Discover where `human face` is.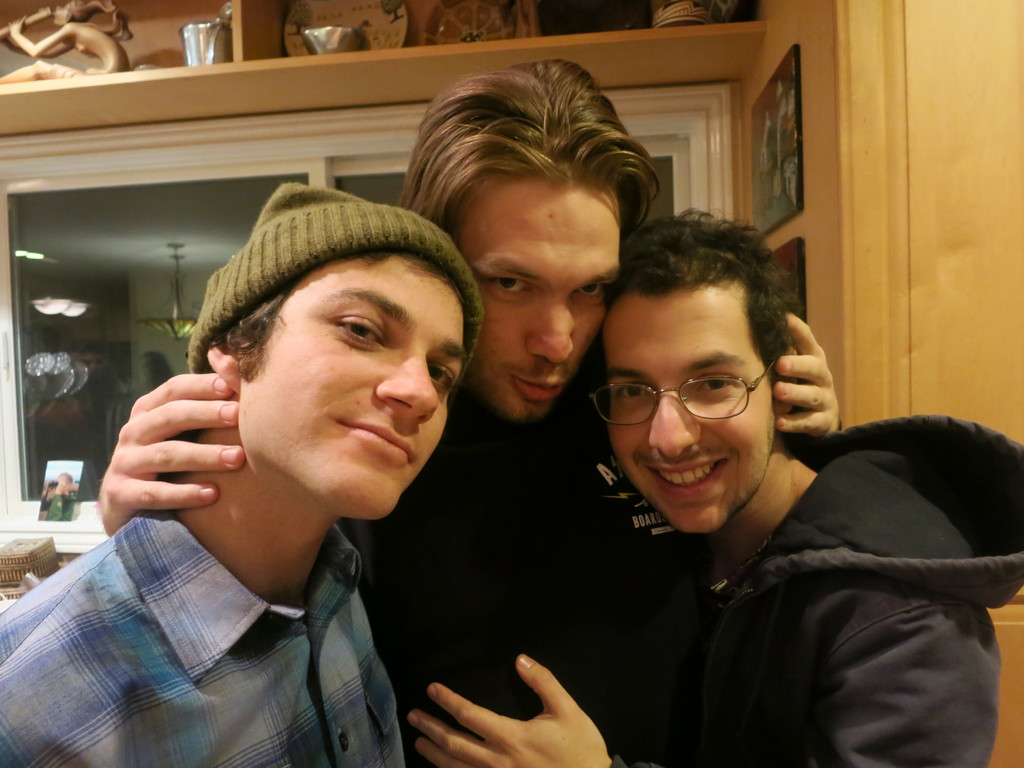
Discovered at box=[591, 269, 774, 540].
